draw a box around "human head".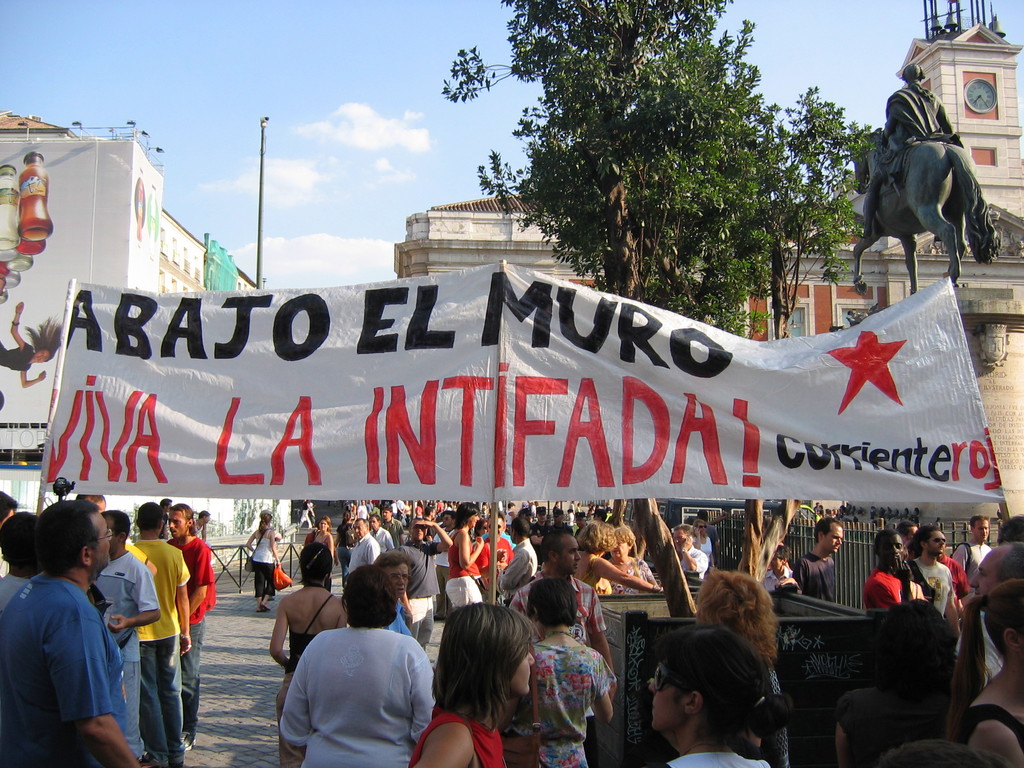
[x1=341, y1=509, x2=349, y2=523].
